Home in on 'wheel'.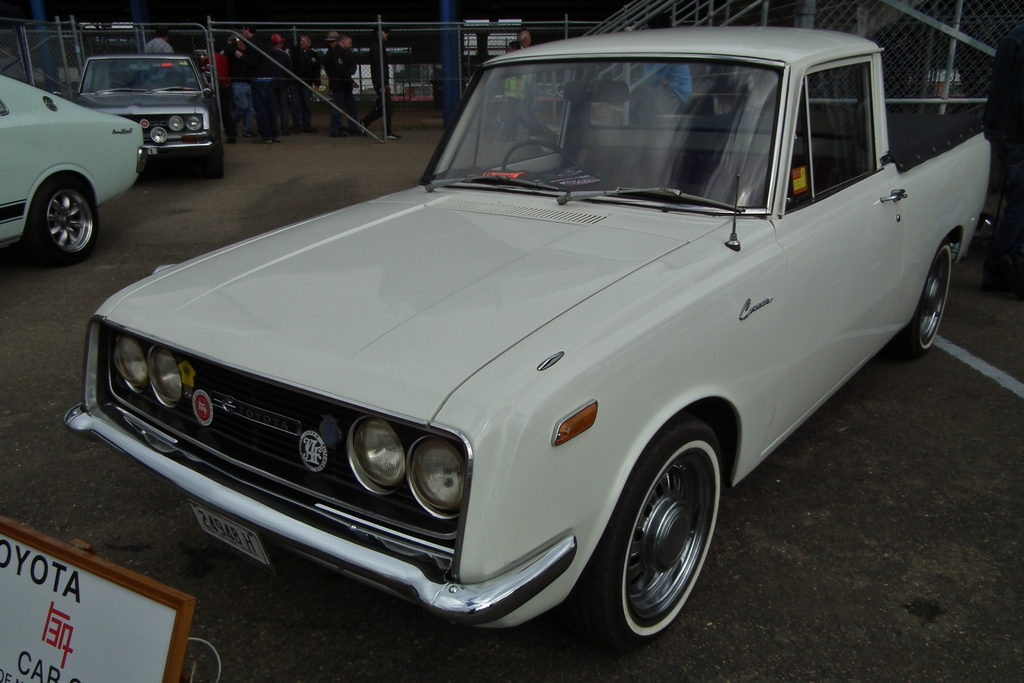
Homed in at Rect(505, 139, 579, 170).
